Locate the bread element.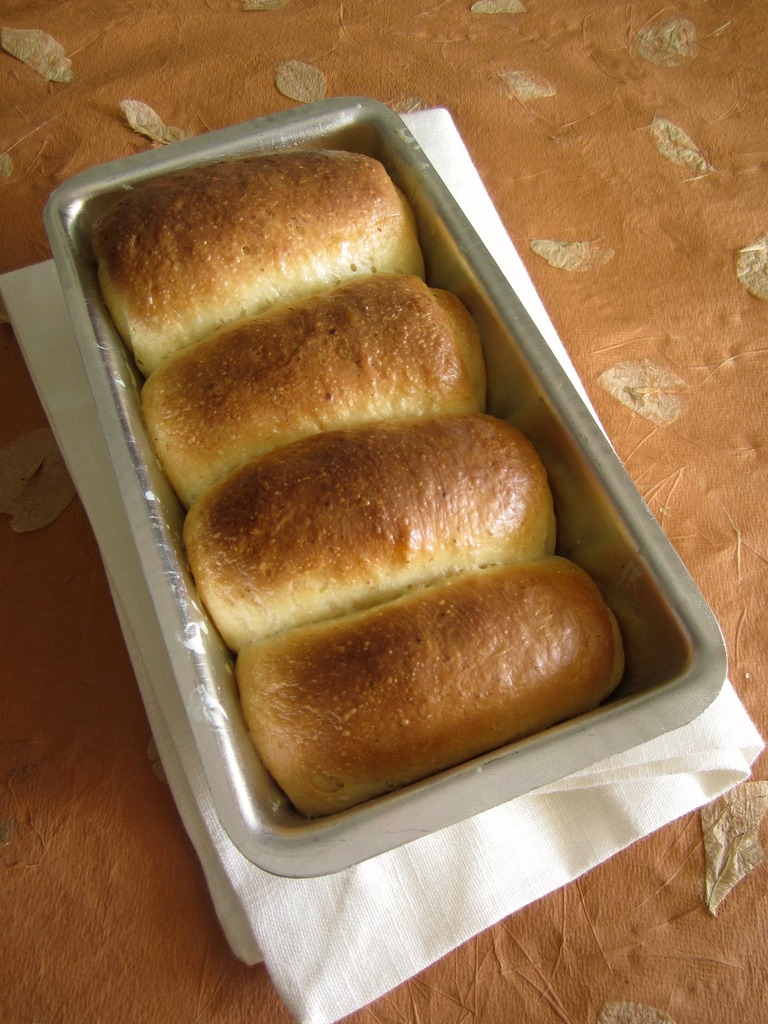
Element bbox: (left=223, top=548, right=602, bottom=803).
